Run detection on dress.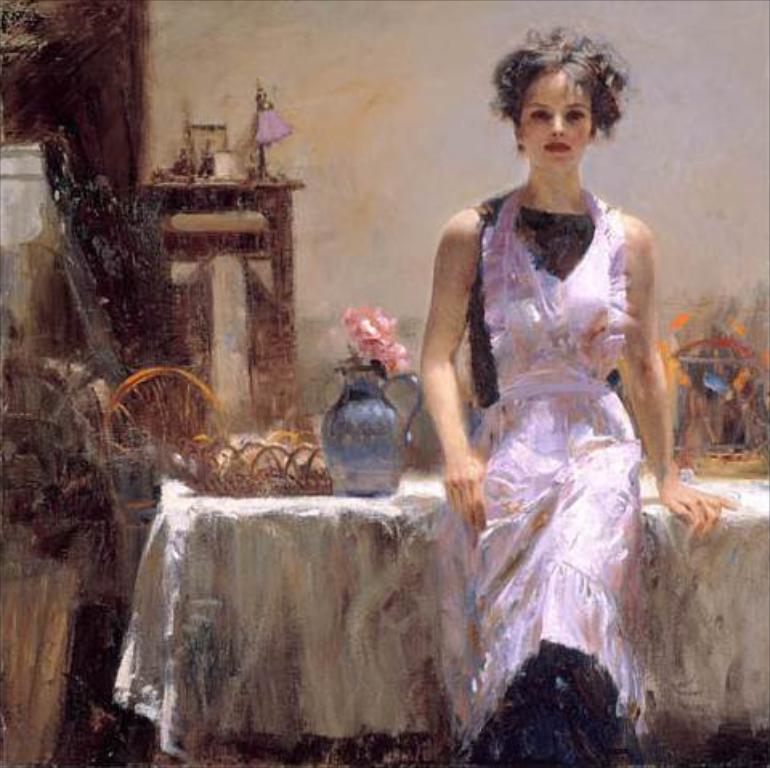
Result: x1=436 y1=189 x2=646 y2=741.
